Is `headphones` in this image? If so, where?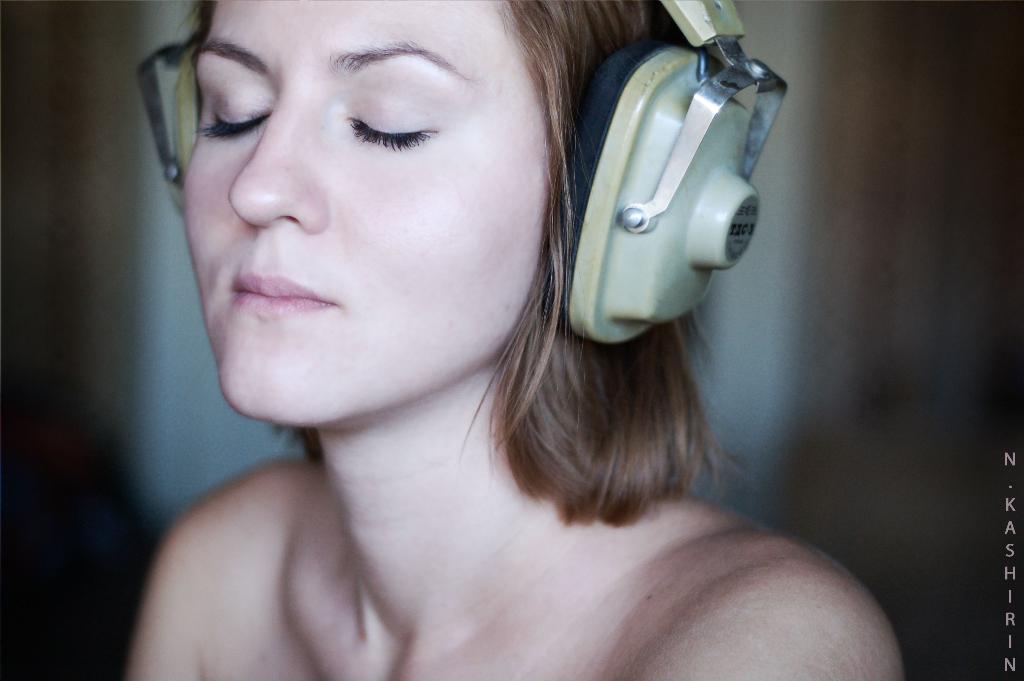
Yes, at box=[136, 0, 788, 346].
